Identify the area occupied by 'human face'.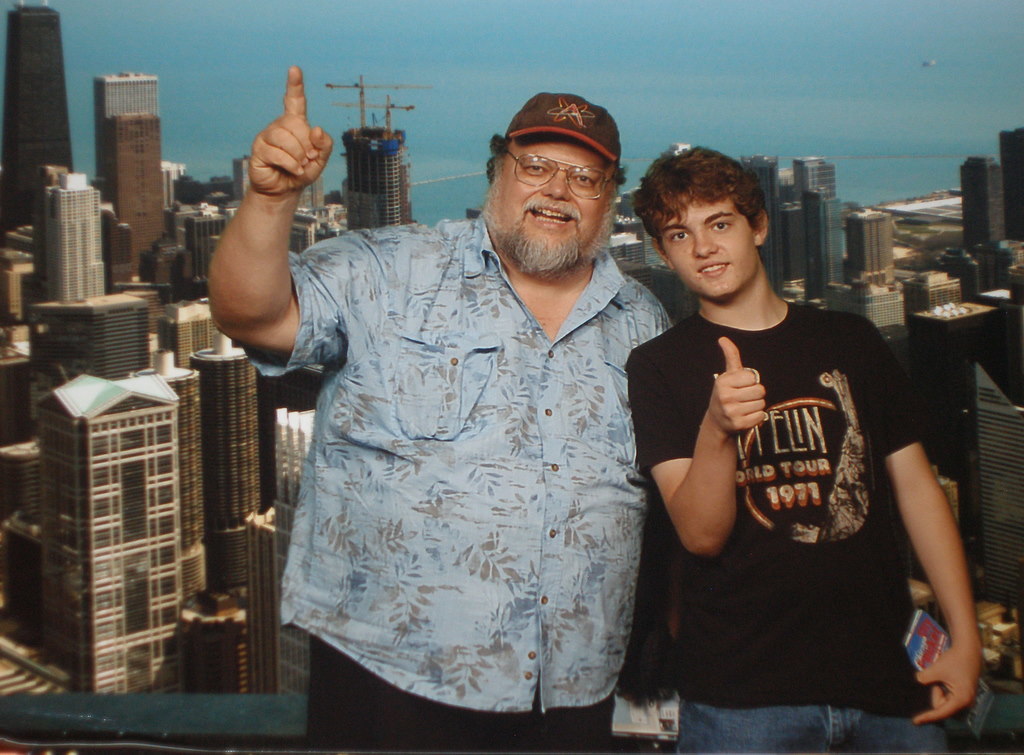
Area: rect(503, 138, 606, 264).
